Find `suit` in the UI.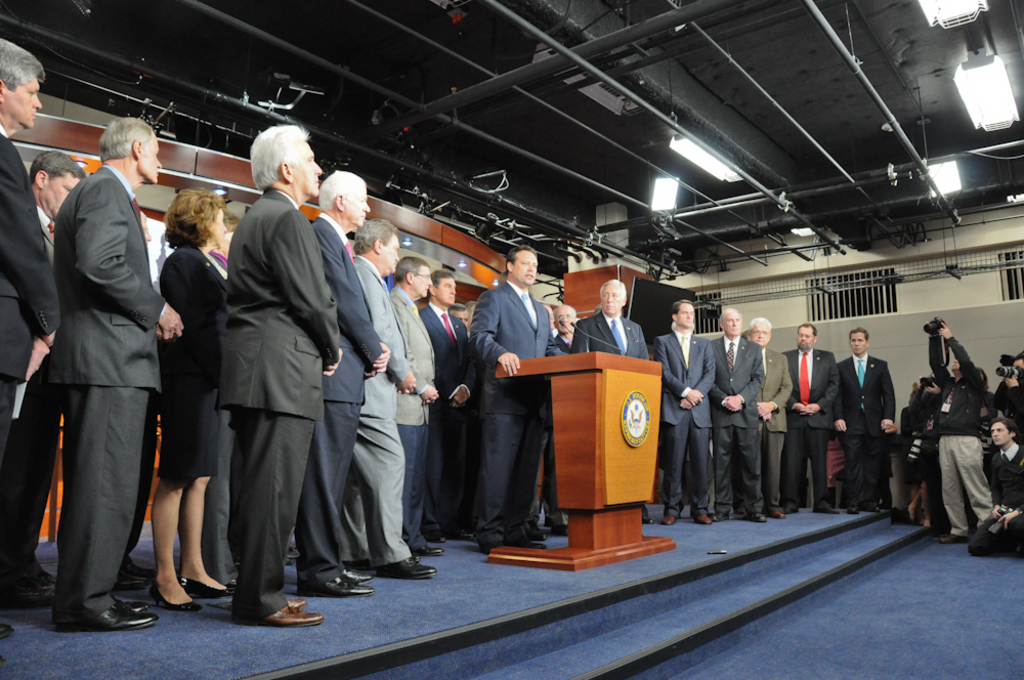
UI element at select_region(839, 354, 897, 507).
